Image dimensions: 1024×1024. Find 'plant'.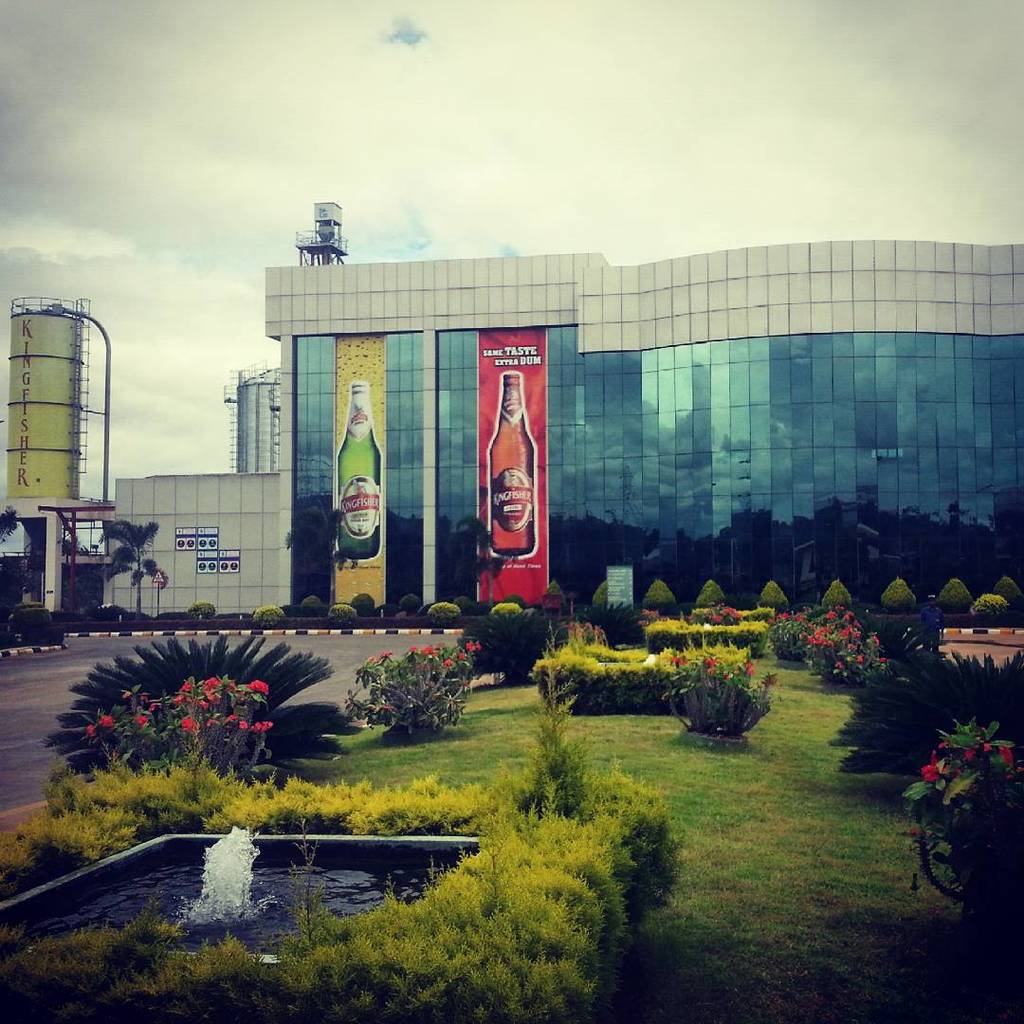
crop(917, 704, 1023, 949).
